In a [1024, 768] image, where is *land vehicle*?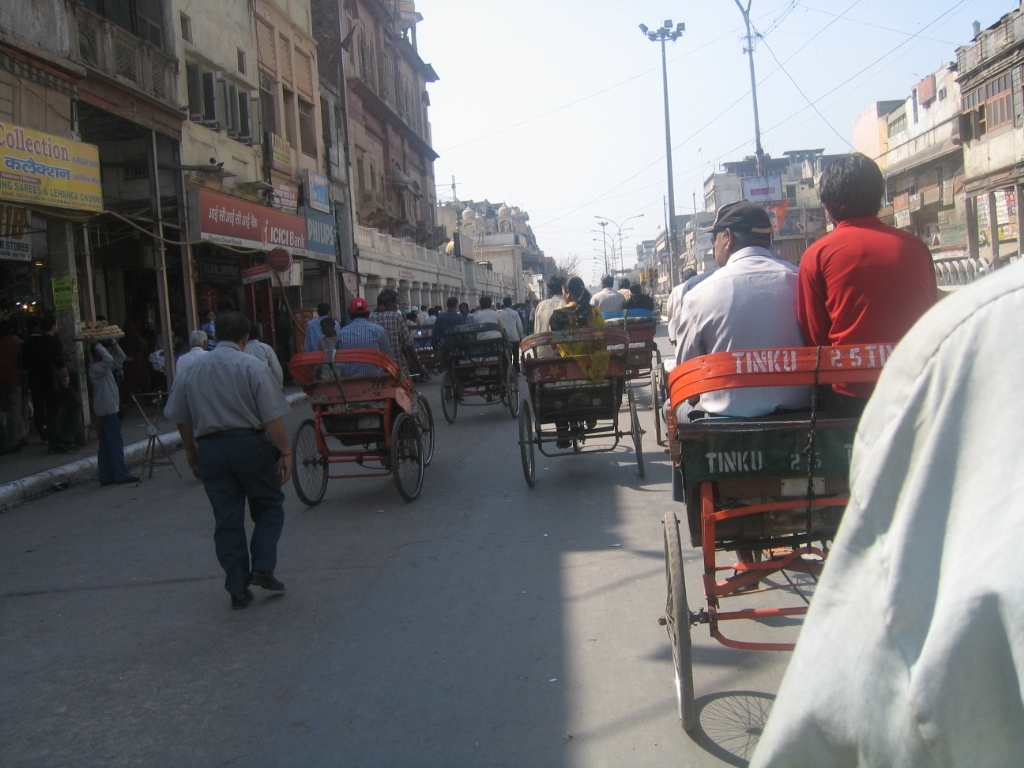
Rect(417, 332, 432, 363).
